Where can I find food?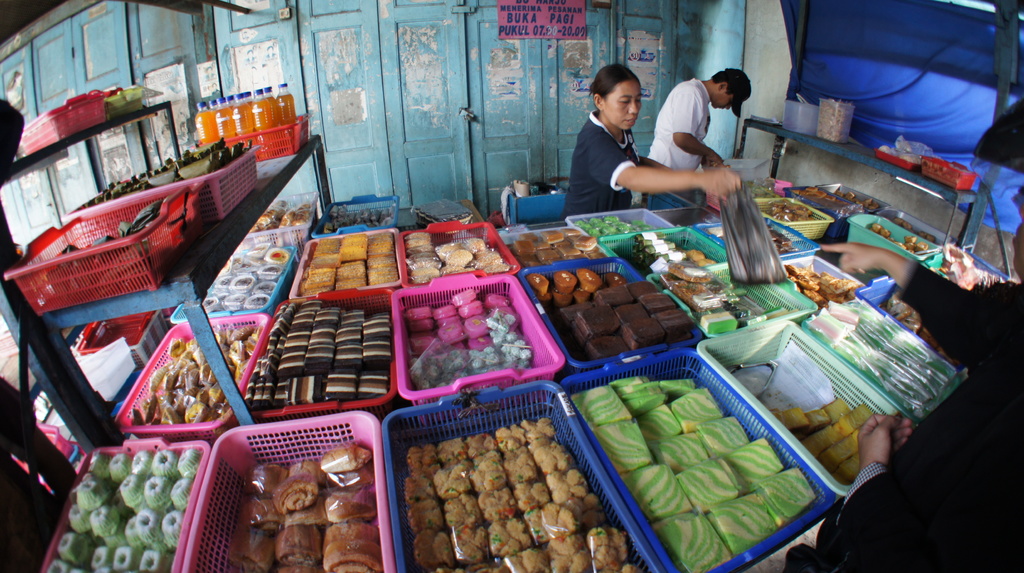
You can find it at [630, 229, 715, 275].
